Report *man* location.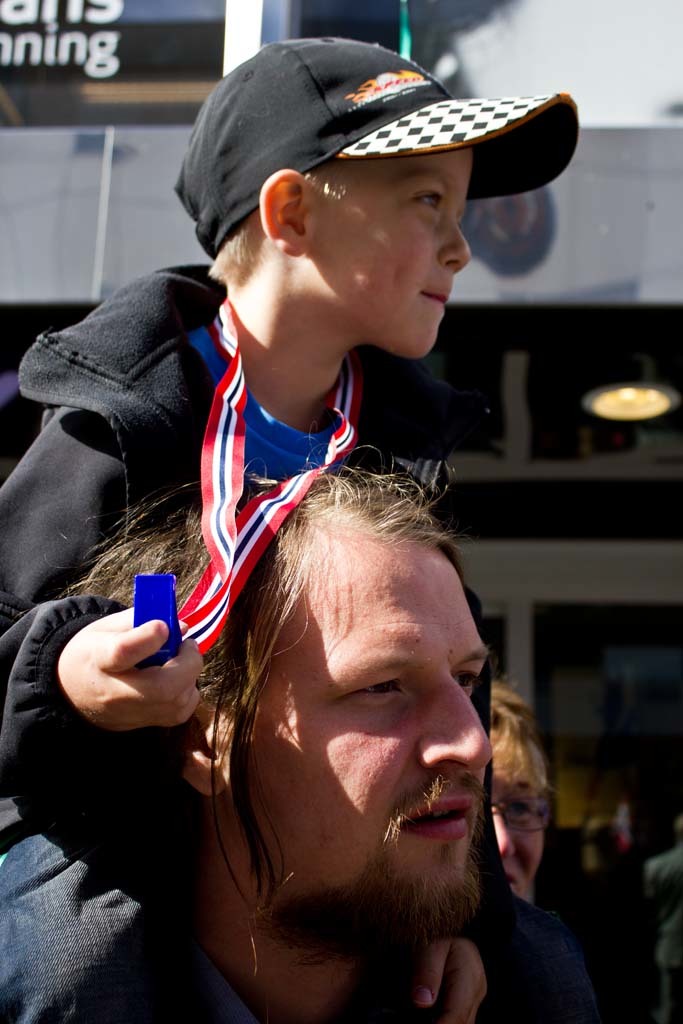
Report: detection(0, 454, 611, 1016).
